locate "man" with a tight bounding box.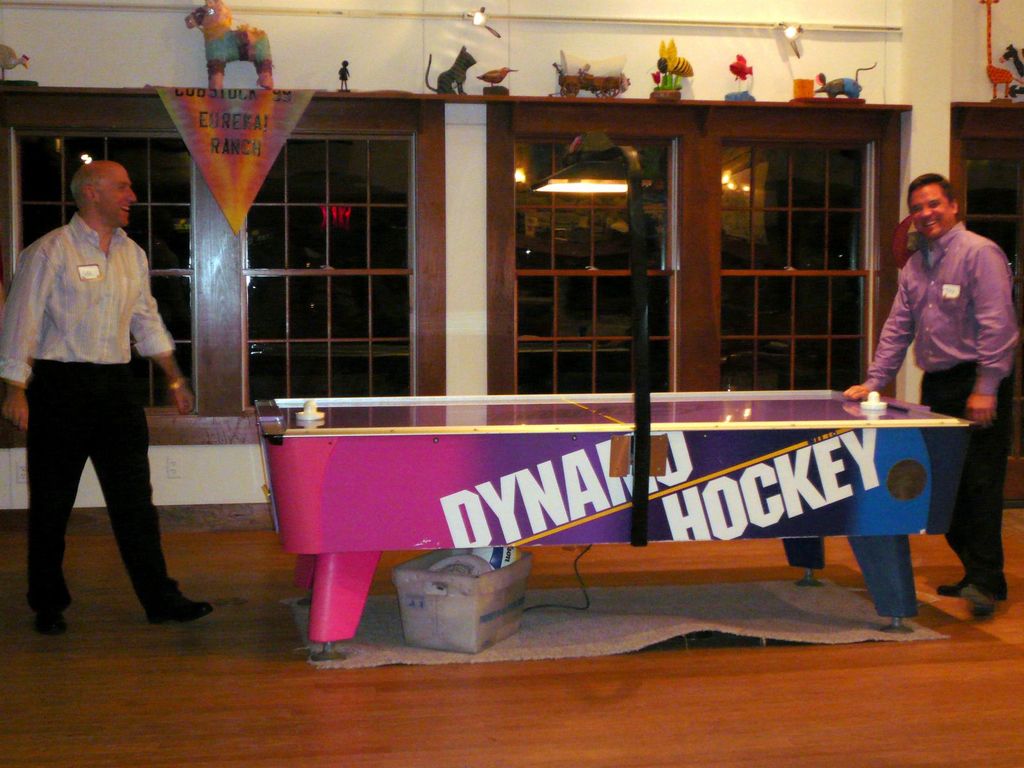
select_region(0, 159, 215, 636).
